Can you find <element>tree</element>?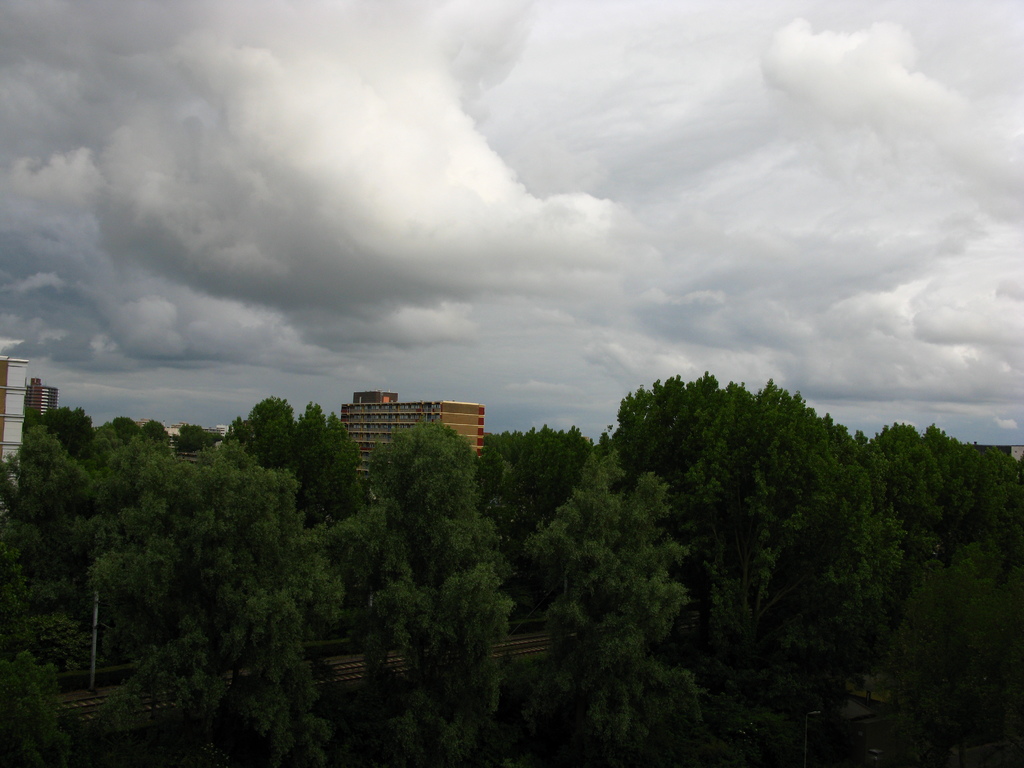
Yes, bounding box: {"x1": 862, "y1": 425, "x2": 1023, "y2": 764}.
